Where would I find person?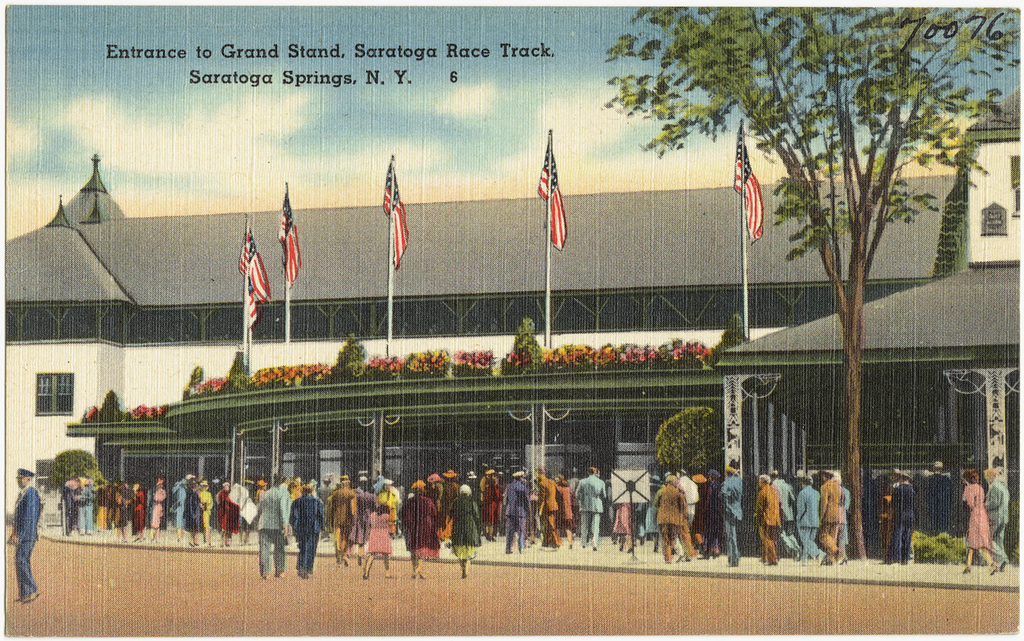
At (x1=983, y1=464, x2=1011, y2=562).
